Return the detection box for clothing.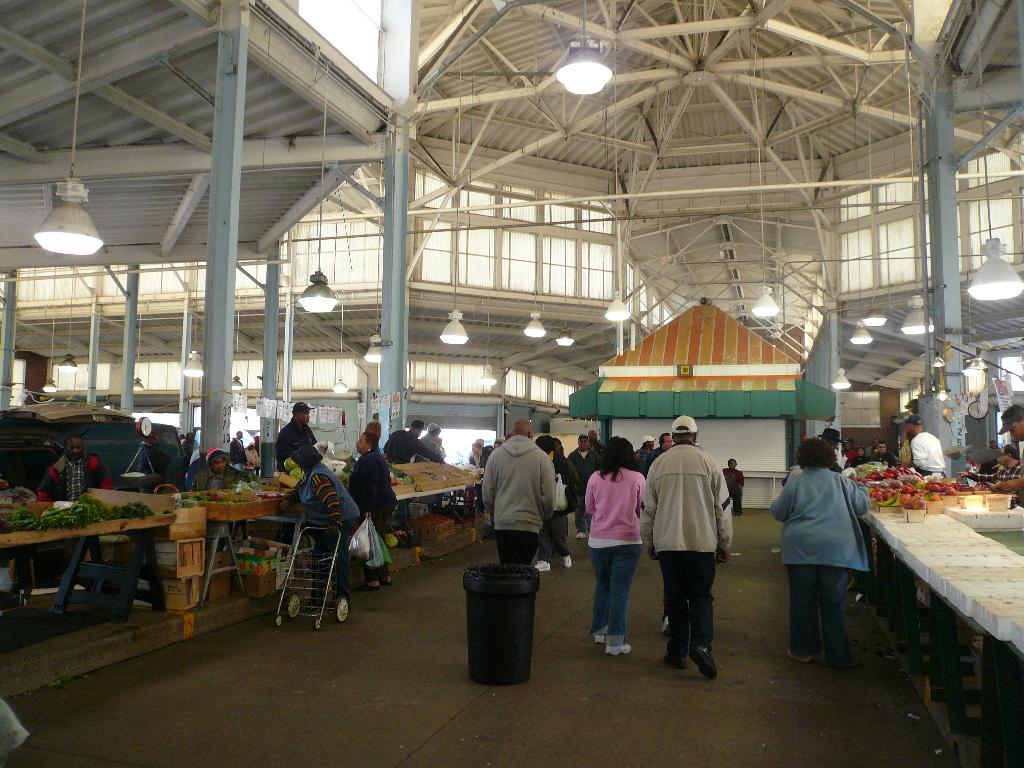
bbox=(978, 461, 995, 472).
